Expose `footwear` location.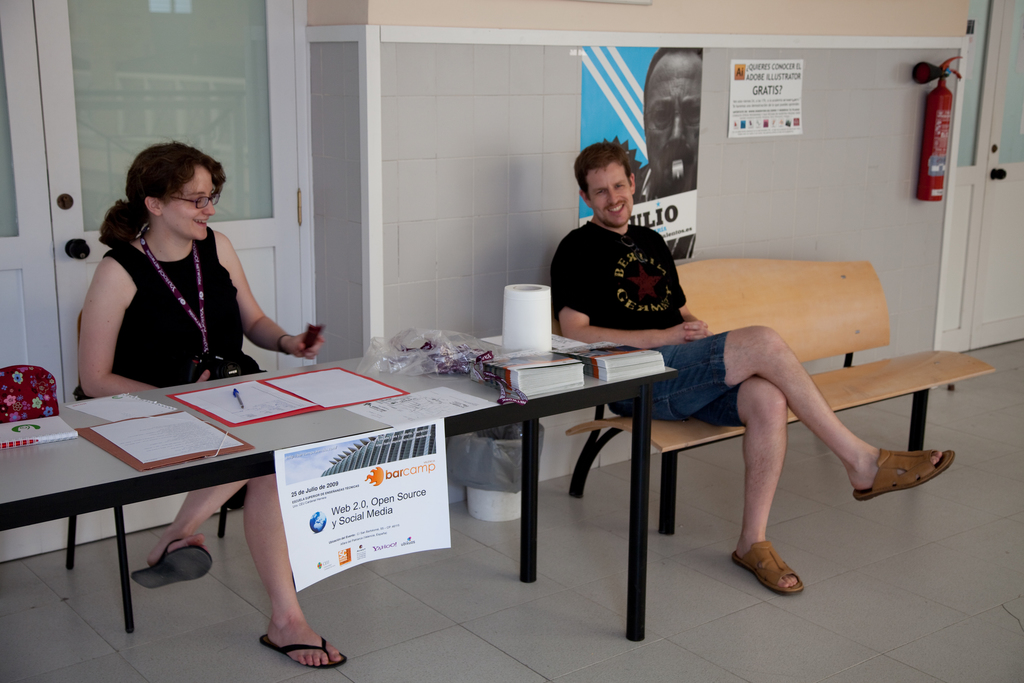
Exposed at (left=258, top=632, right=348, bottom=670).
